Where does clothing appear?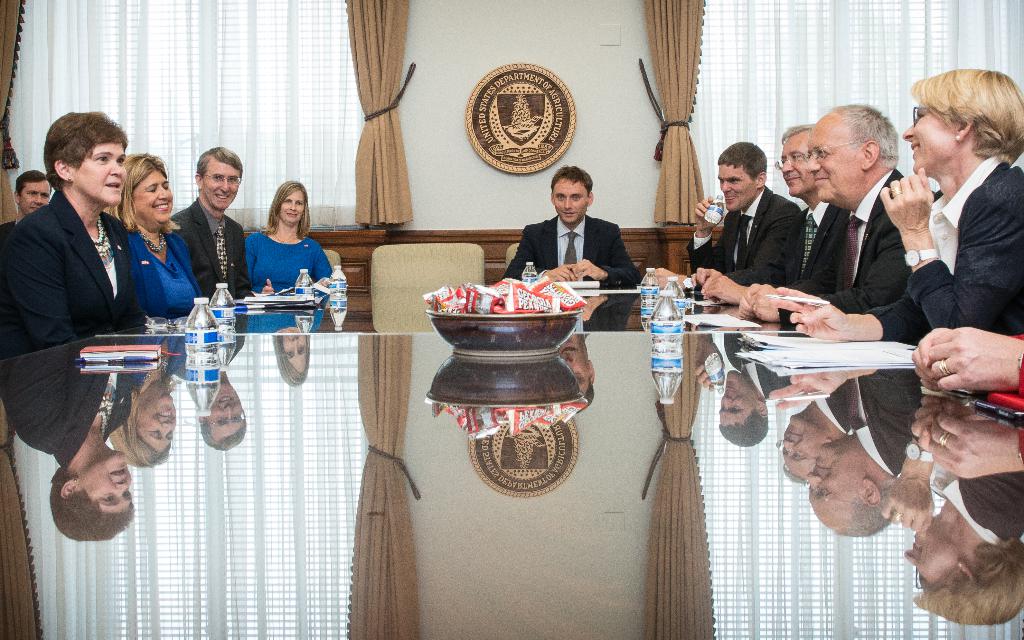
Appears at bbox=(780, 194, 844, 310).
